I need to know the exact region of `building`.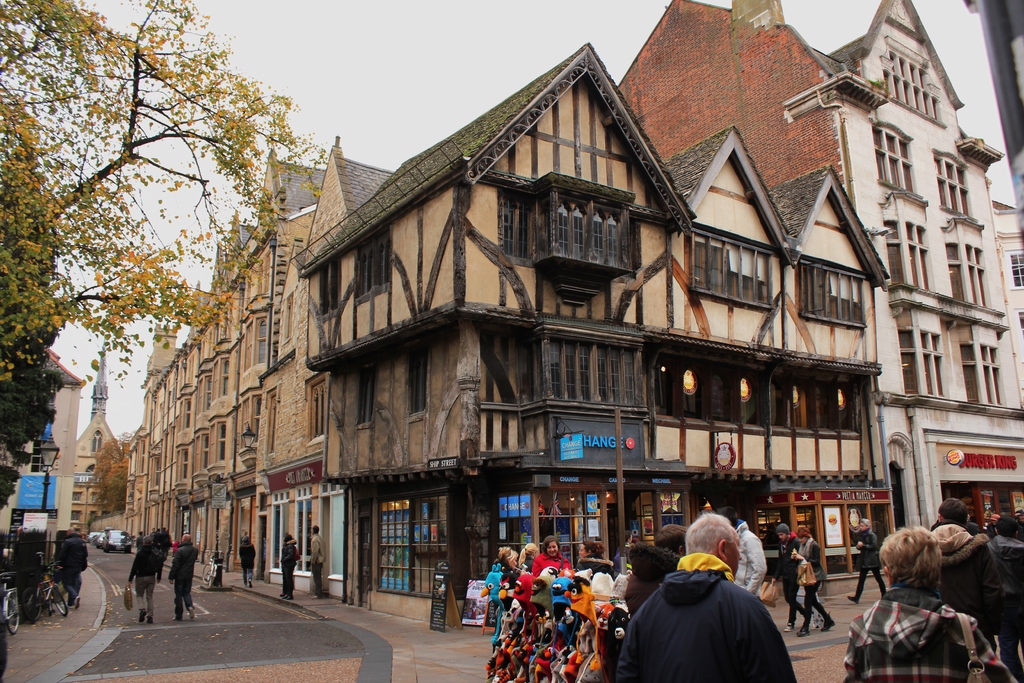
Region: 614, 0, 1023, 529.
